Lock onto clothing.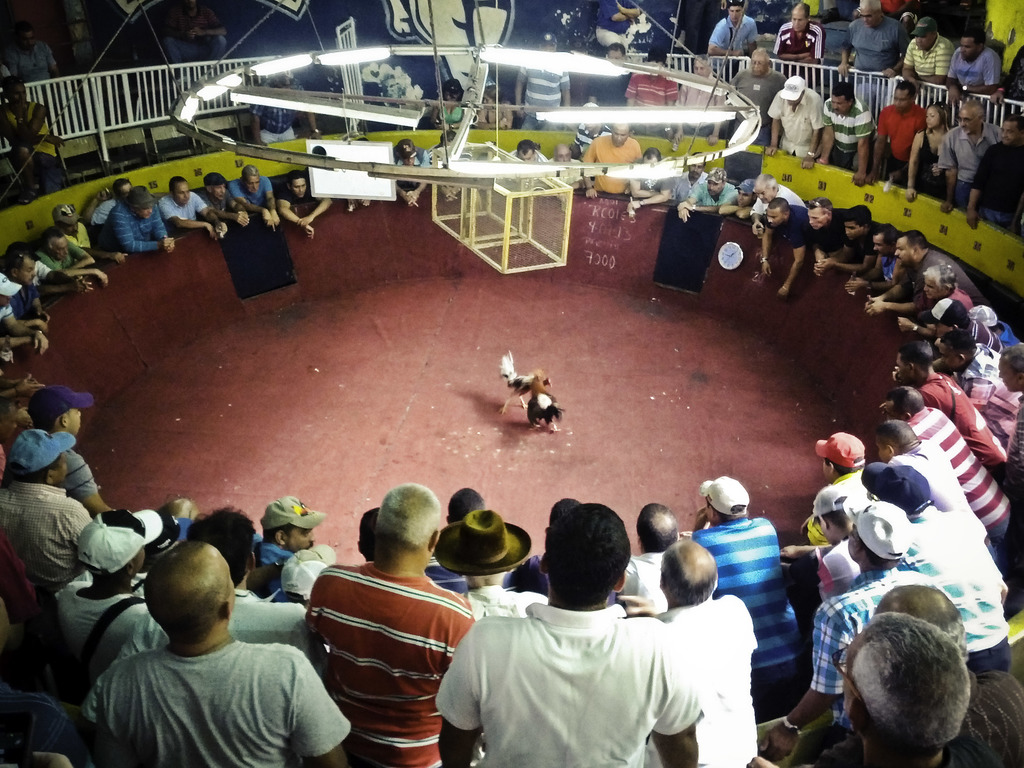
Locked: crop(912, 375, 1009, 482).
